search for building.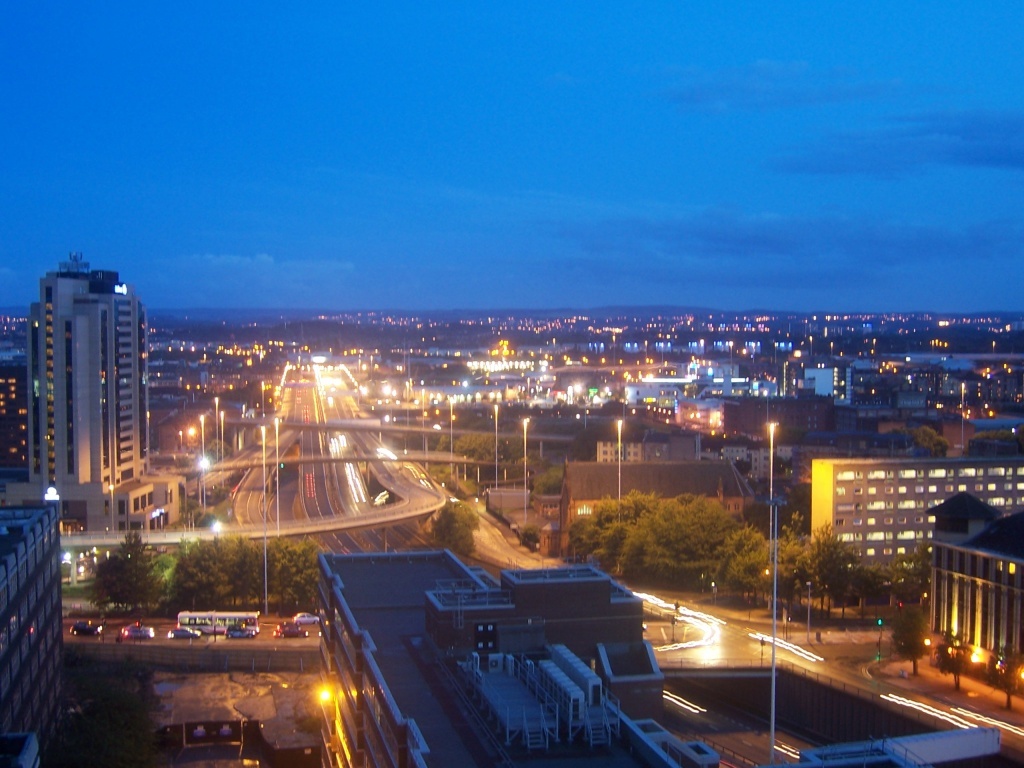
Found at 318 554 717 767.
